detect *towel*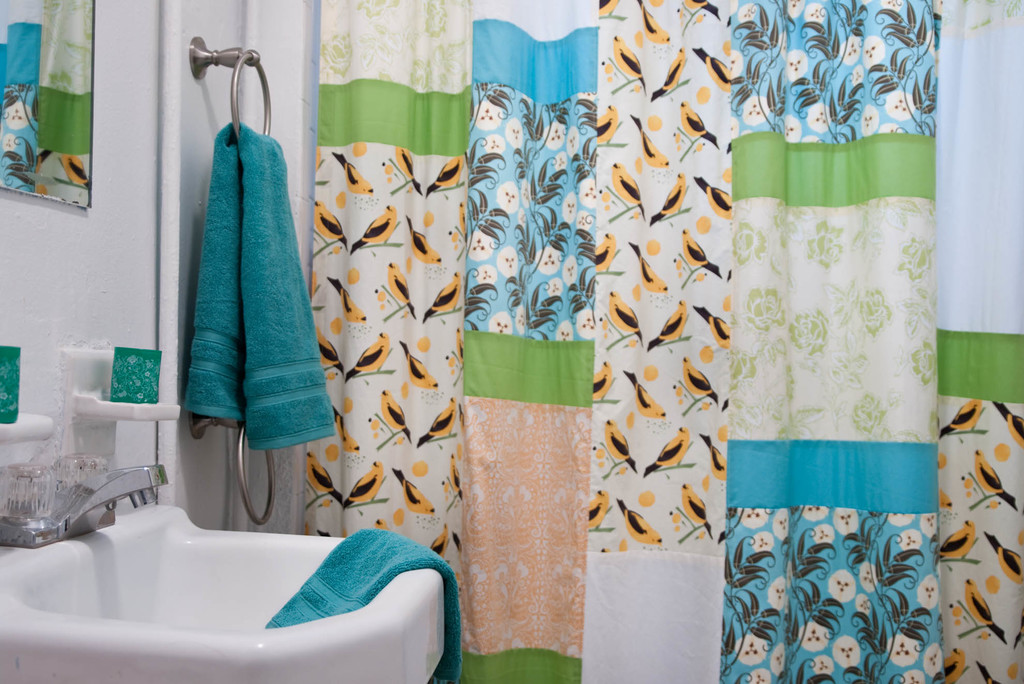
pyautogui.locateOnScreen(179, 120, 312, 462)
